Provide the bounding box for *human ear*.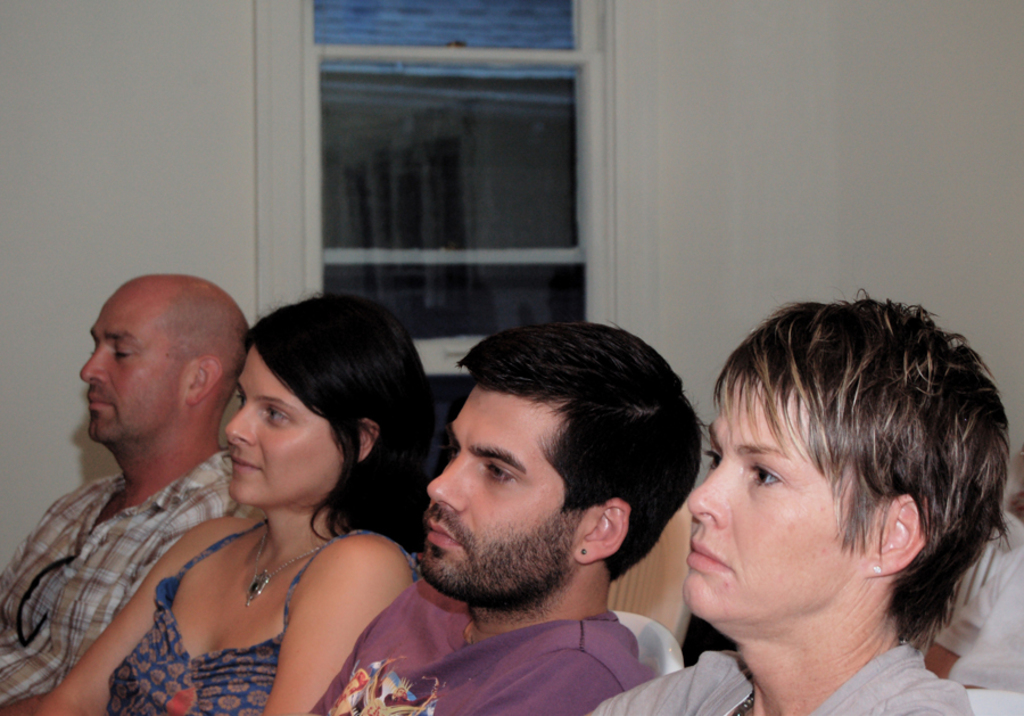
box=[357, 417, 383, 464].
